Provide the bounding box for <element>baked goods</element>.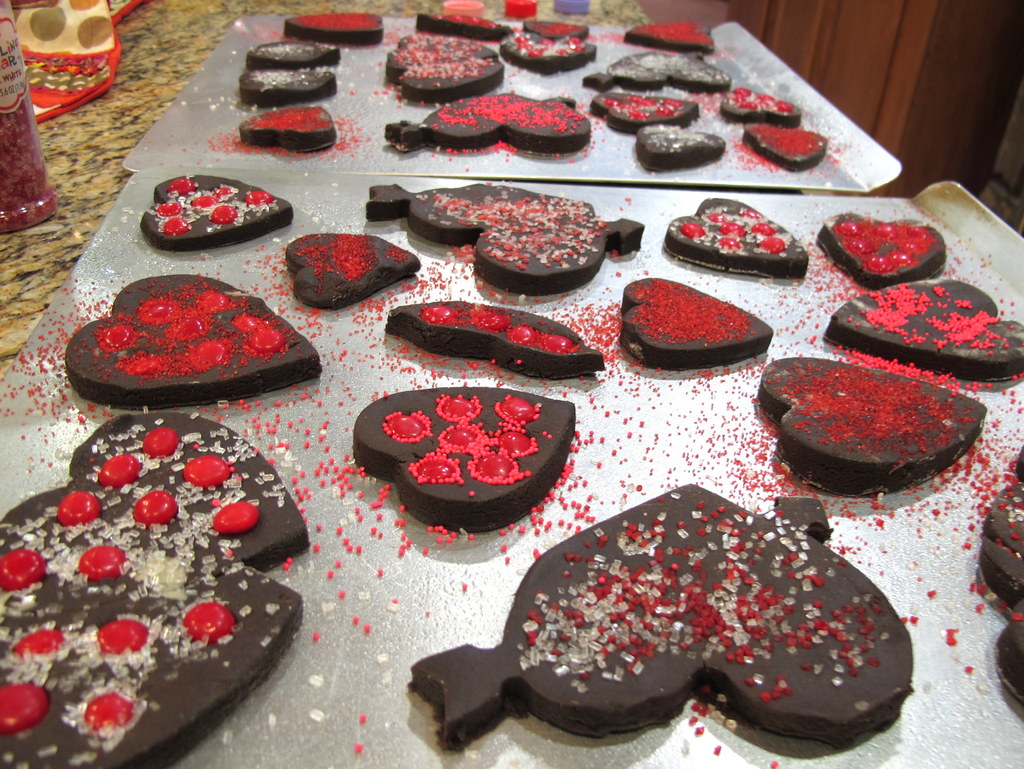
822,273,1023,378.
